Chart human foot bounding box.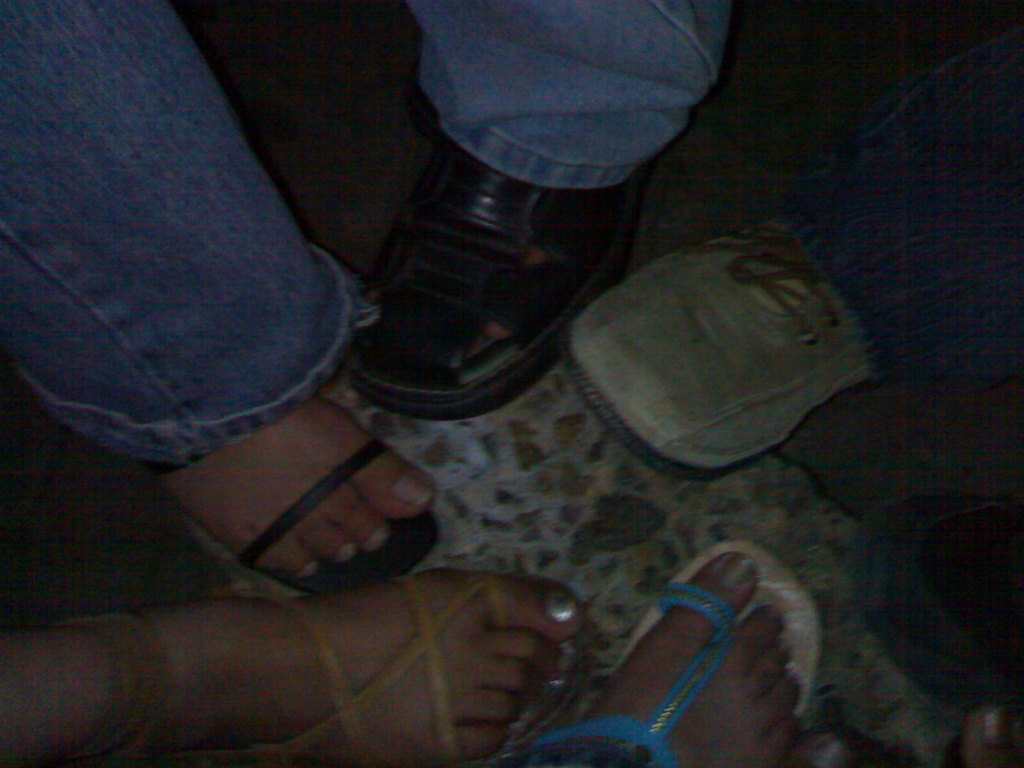
Charted: 141, 564, 584, 767.
